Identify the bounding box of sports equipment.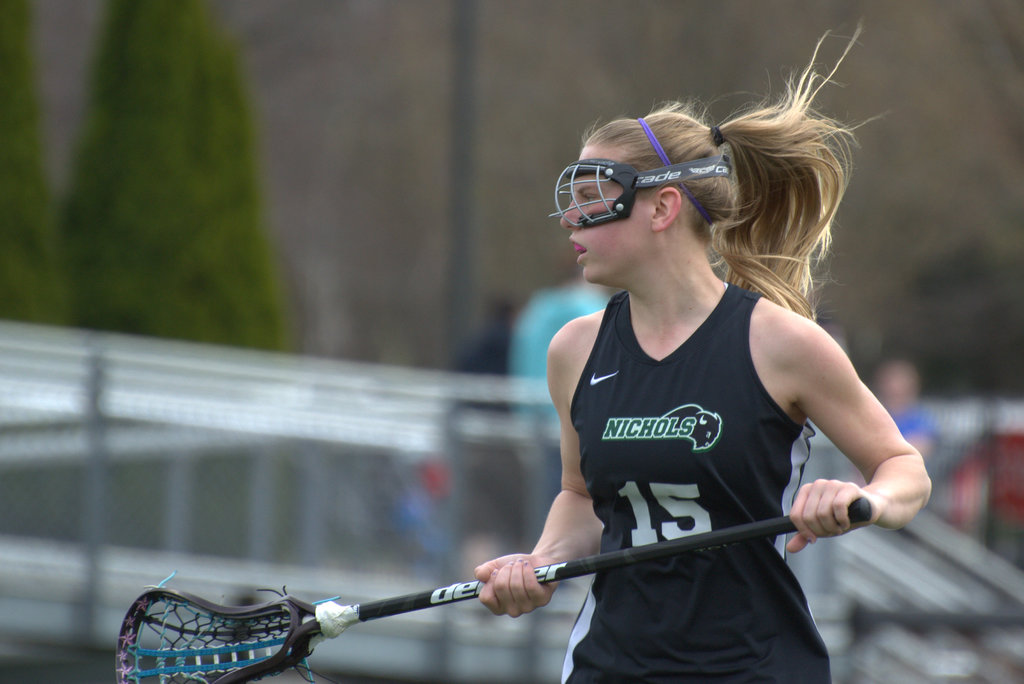
crop(570, 240, 586, 252).
